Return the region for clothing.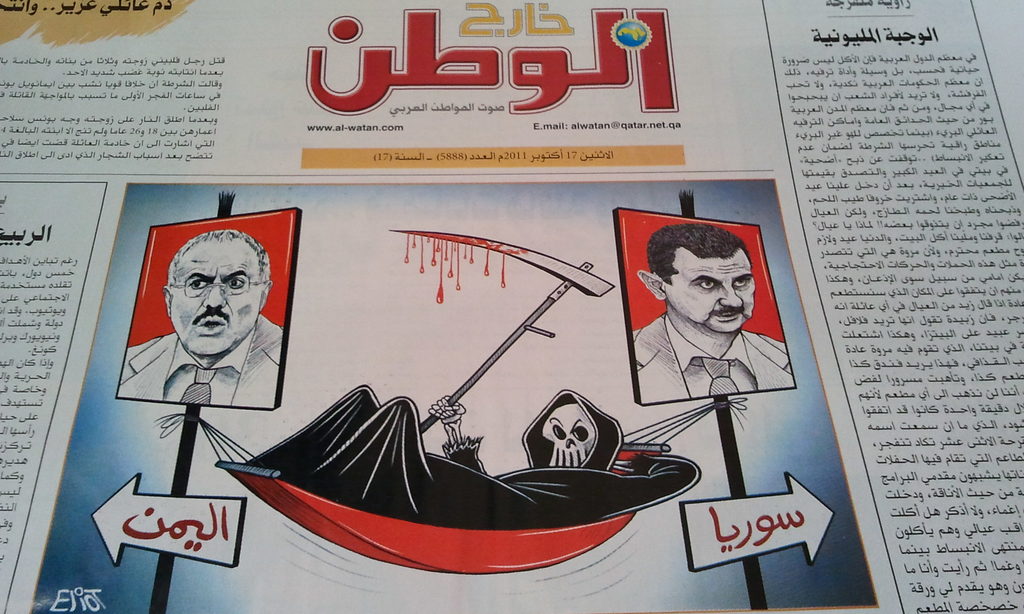
Rect(632, 314, 790, 405).
